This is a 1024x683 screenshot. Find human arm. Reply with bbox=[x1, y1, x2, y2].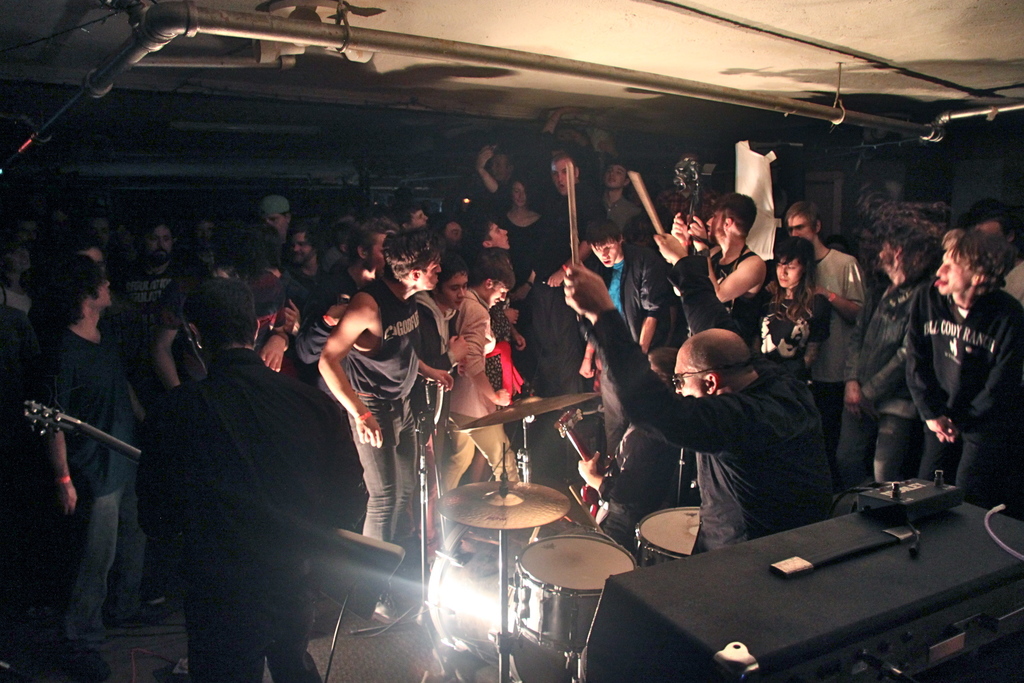
bbox=[568, 256, 740, 457].
